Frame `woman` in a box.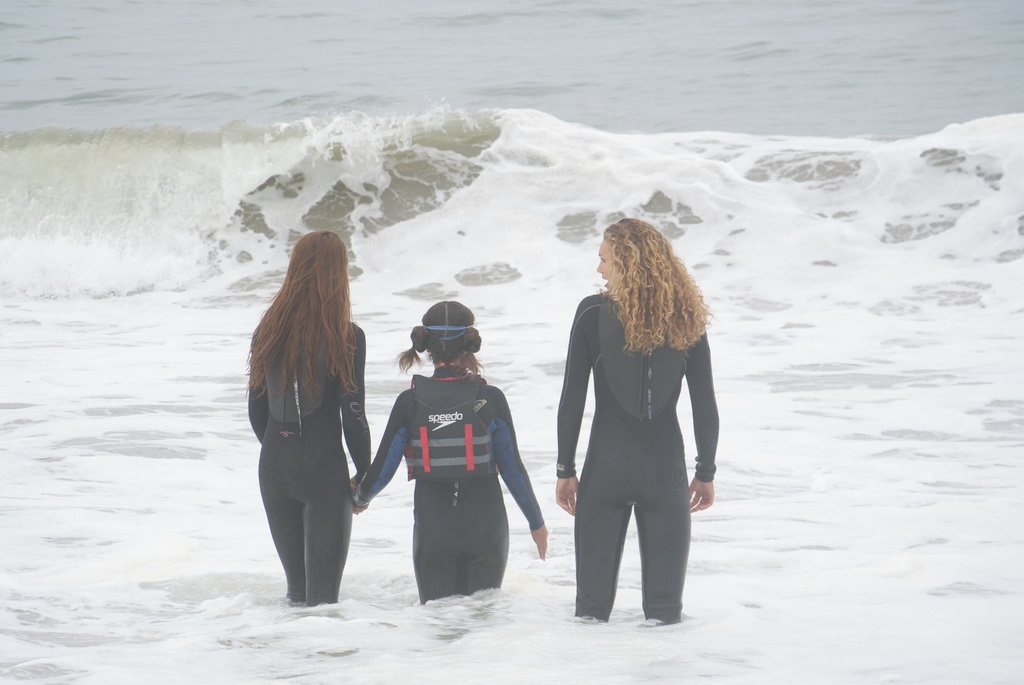
550,235,714,654.
